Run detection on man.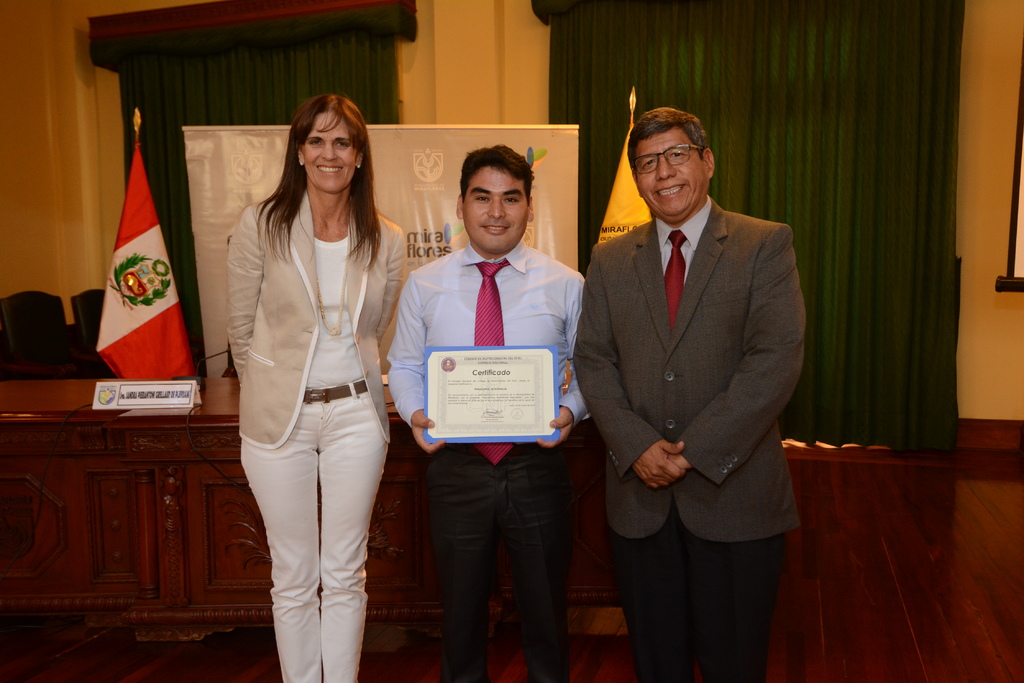
Result: Rect(572, 83, 814, 682).
